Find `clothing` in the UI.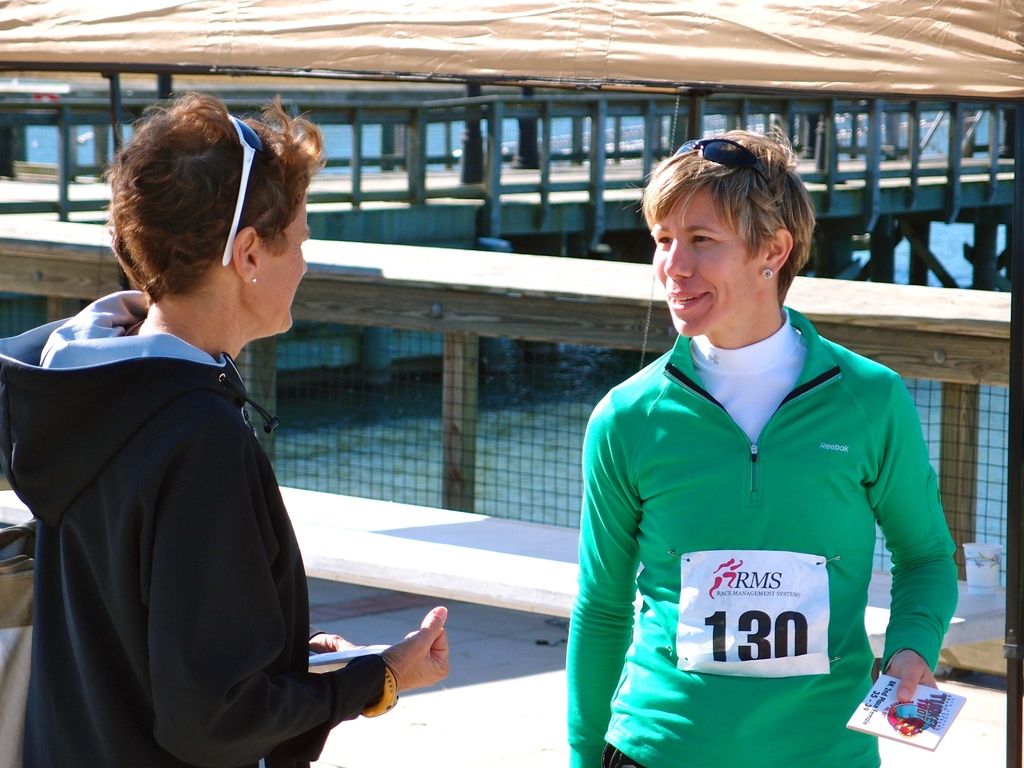
UI element at <bbox>15, 250, 335, 767</bbox>.
